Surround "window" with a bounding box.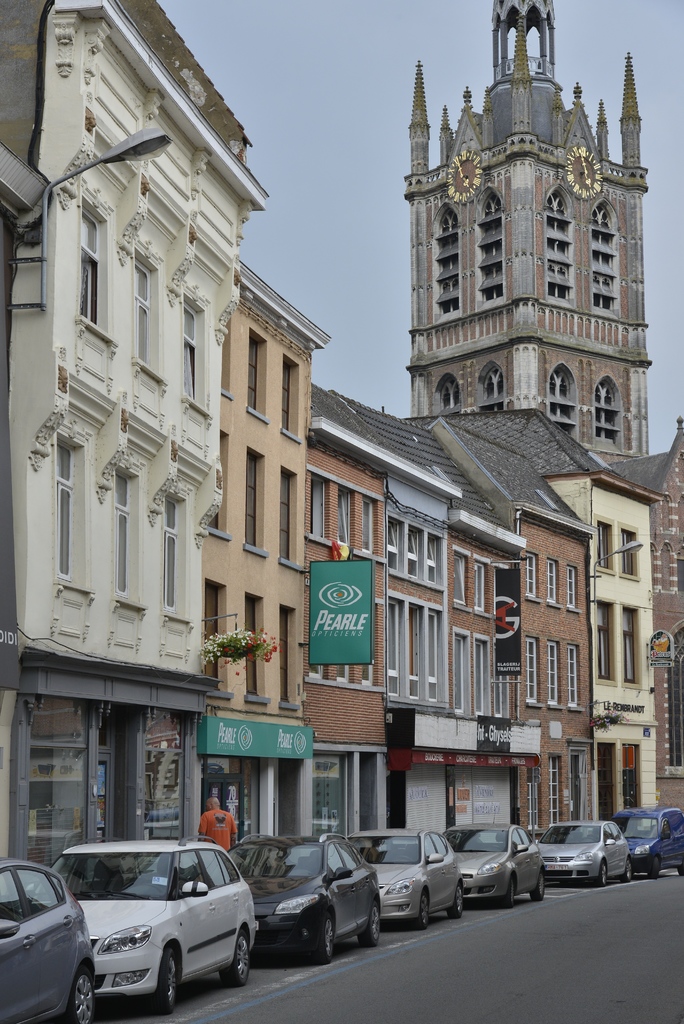
pyautogui.locateOnScreen(455, 634, 464, 713).
